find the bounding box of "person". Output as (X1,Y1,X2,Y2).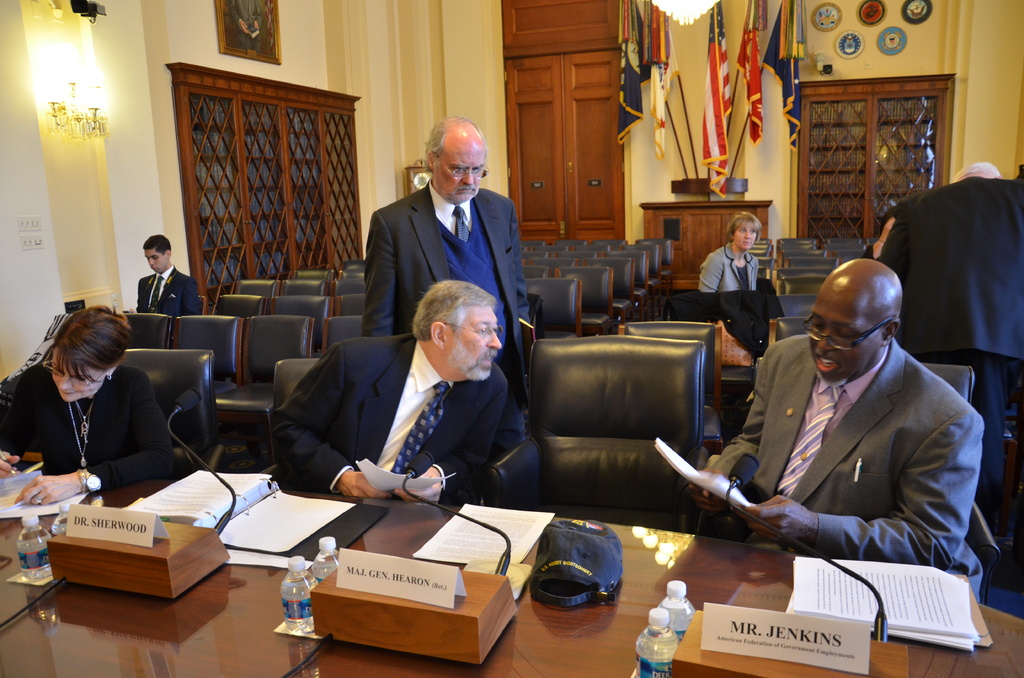
(685,213,966,644).
